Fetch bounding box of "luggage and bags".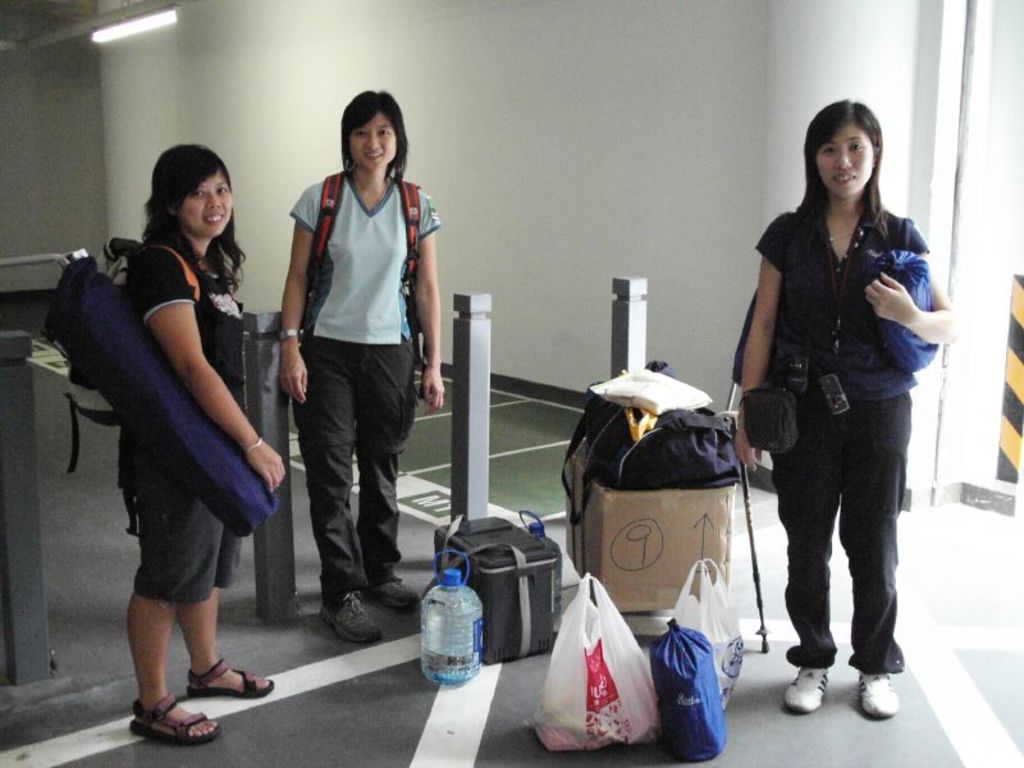
Bbox: bbox(561, 357, 740, 524).
